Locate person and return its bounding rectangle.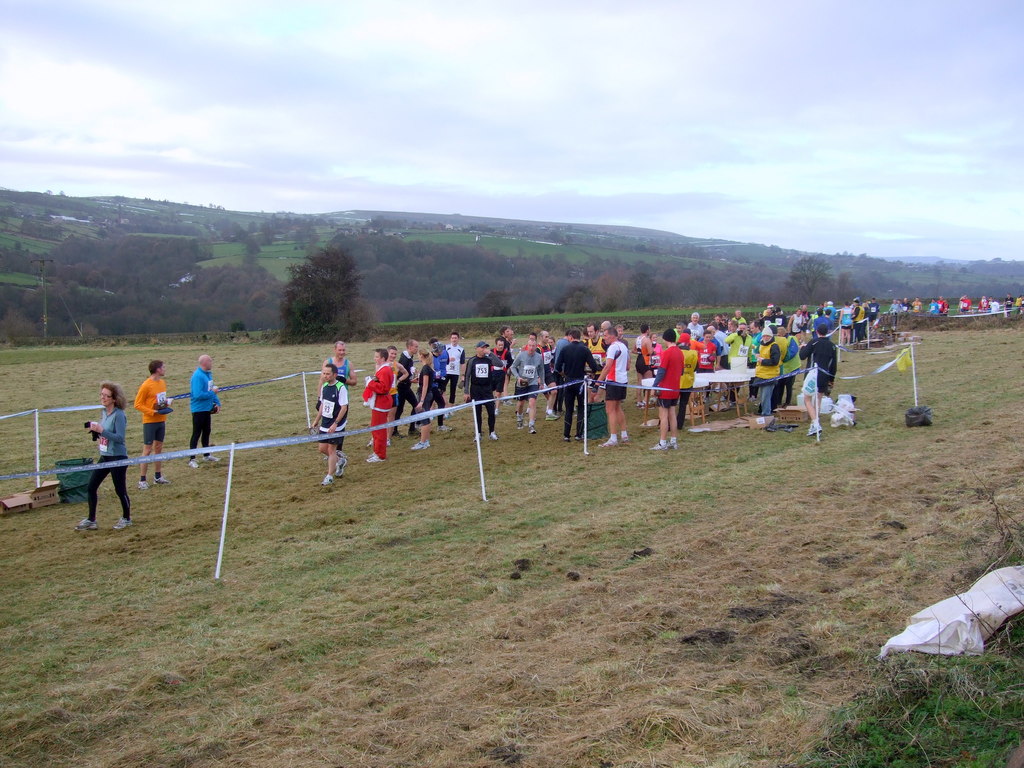
Rect(592, 330, 633, 447).
